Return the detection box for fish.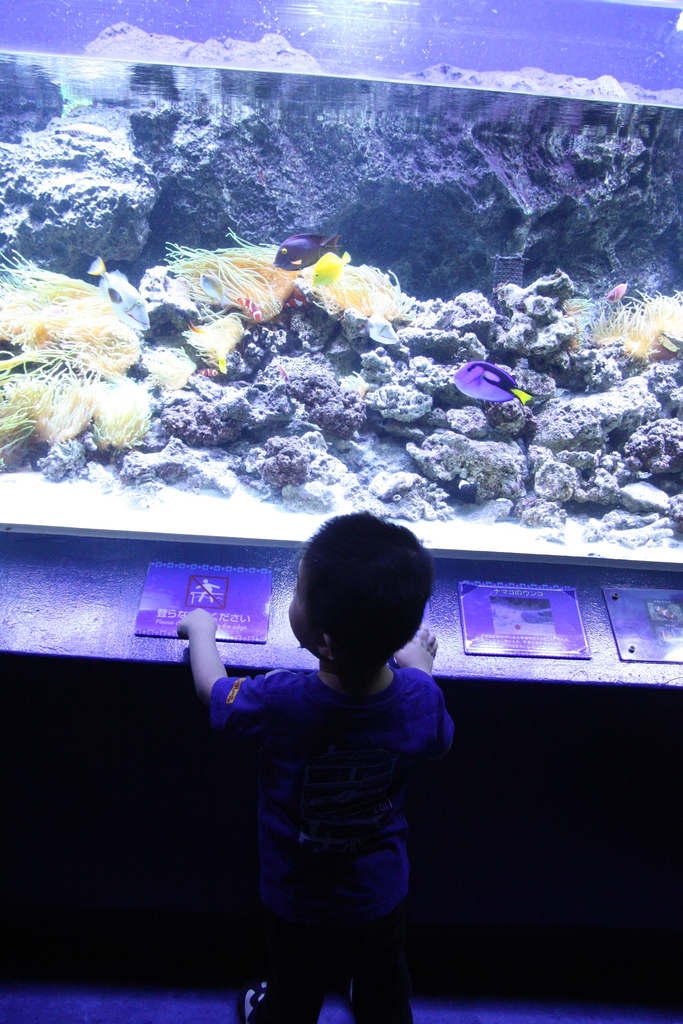
bbox(607, 282, 630, 301).
